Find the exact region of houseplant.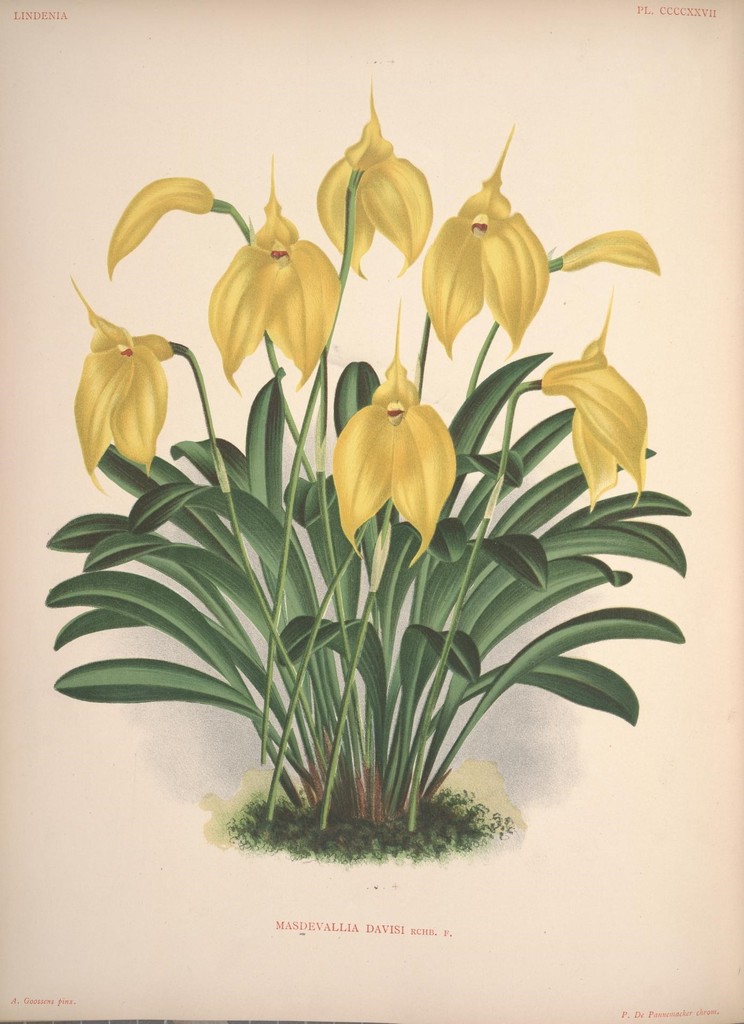
Exact region: locate(45, 70, 695, 854).
